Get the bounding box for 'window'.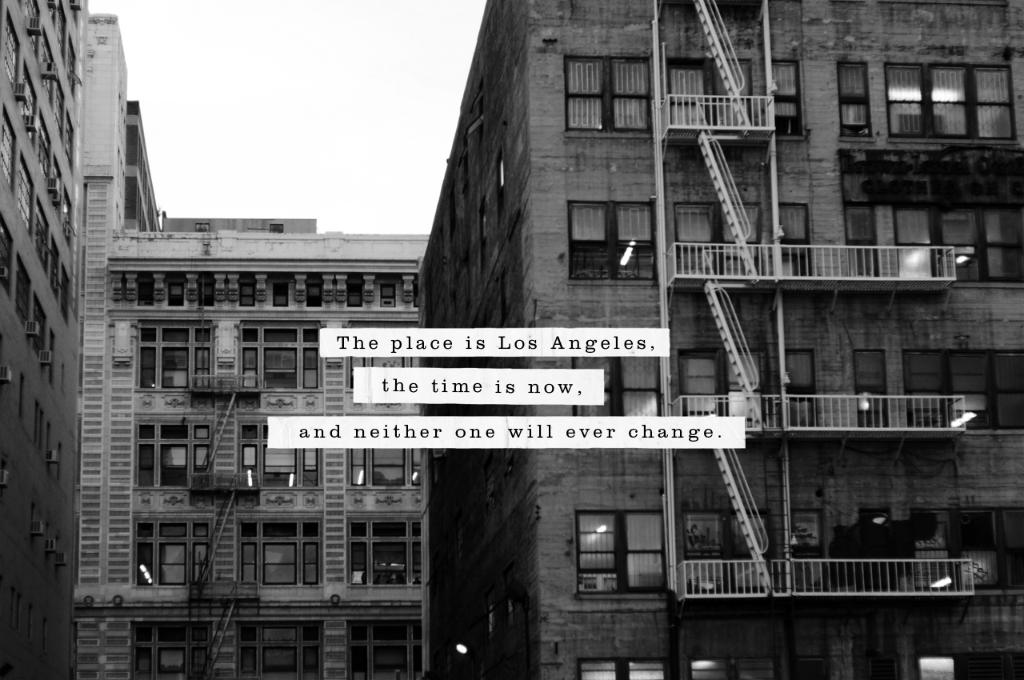
912 651 1023 679.
